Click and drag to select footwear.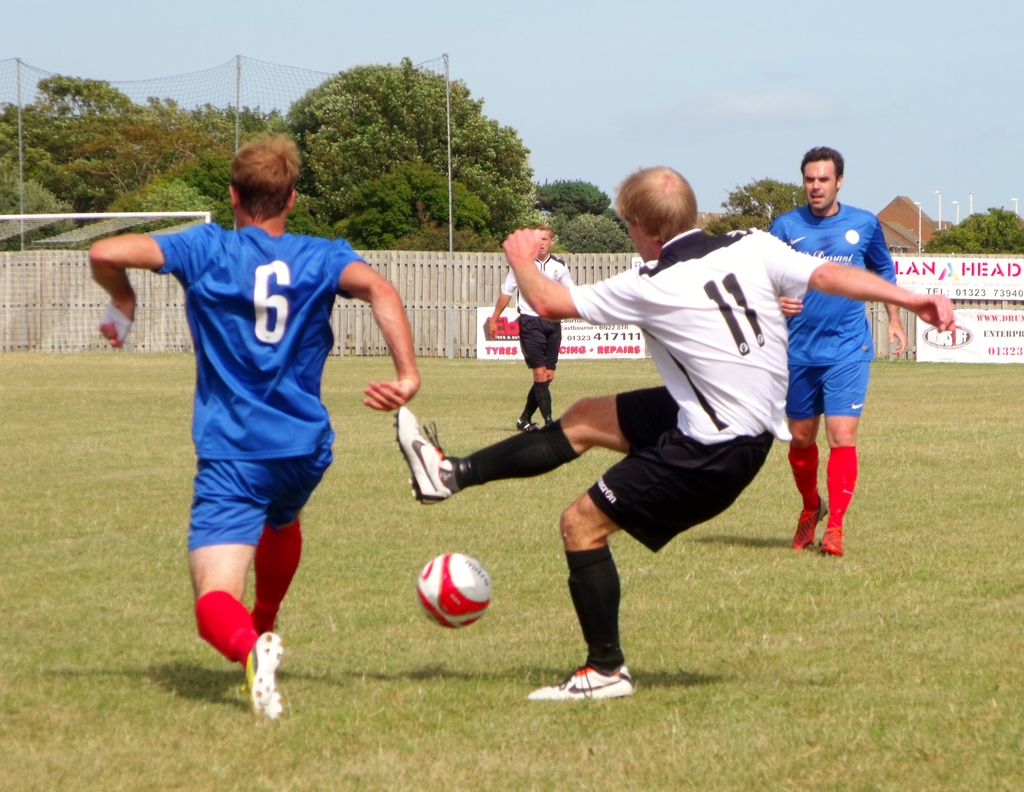
Selection: BBox(241, 630, 293, 731).
